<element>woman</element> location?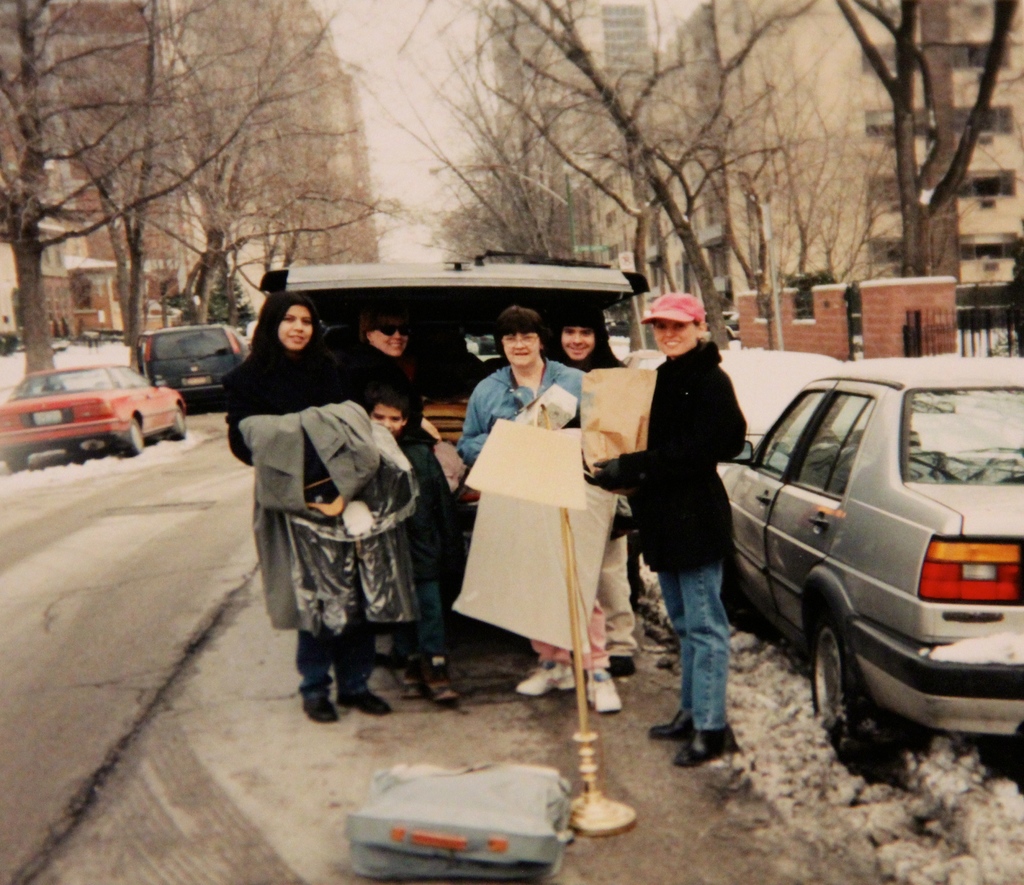
detection(220, 290, 390, 726)
